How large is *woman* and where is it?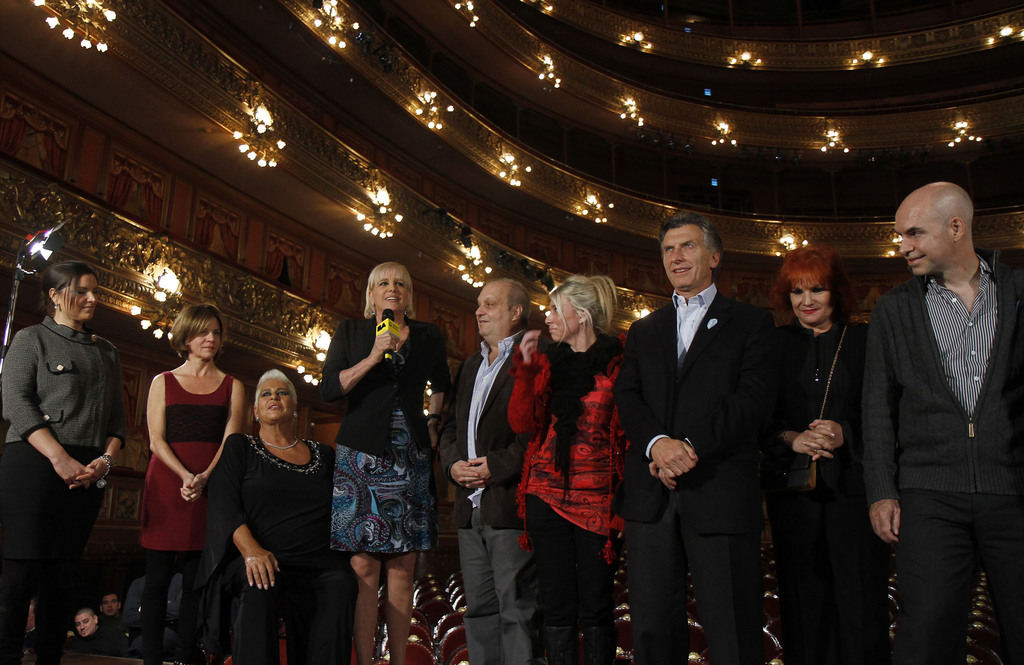
Bounding box: <box>319,255,445,664</box>.
